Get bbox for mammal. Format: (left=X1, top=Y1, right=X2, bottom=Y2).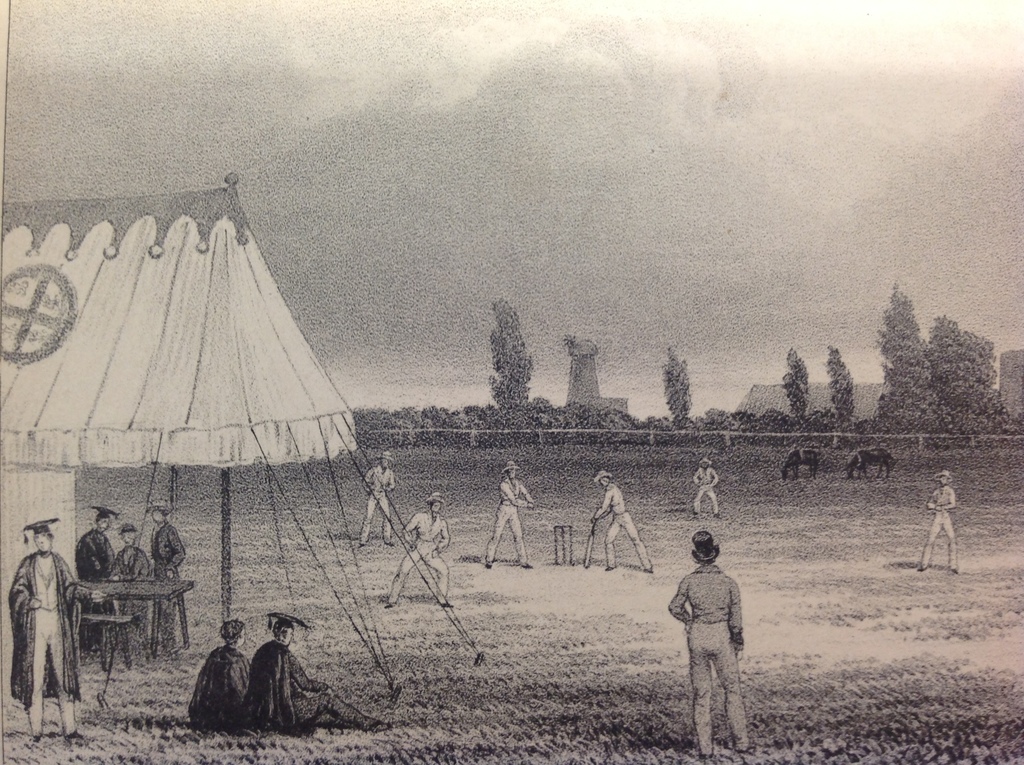
(left=9, top=519, right=83, bottom=741).
